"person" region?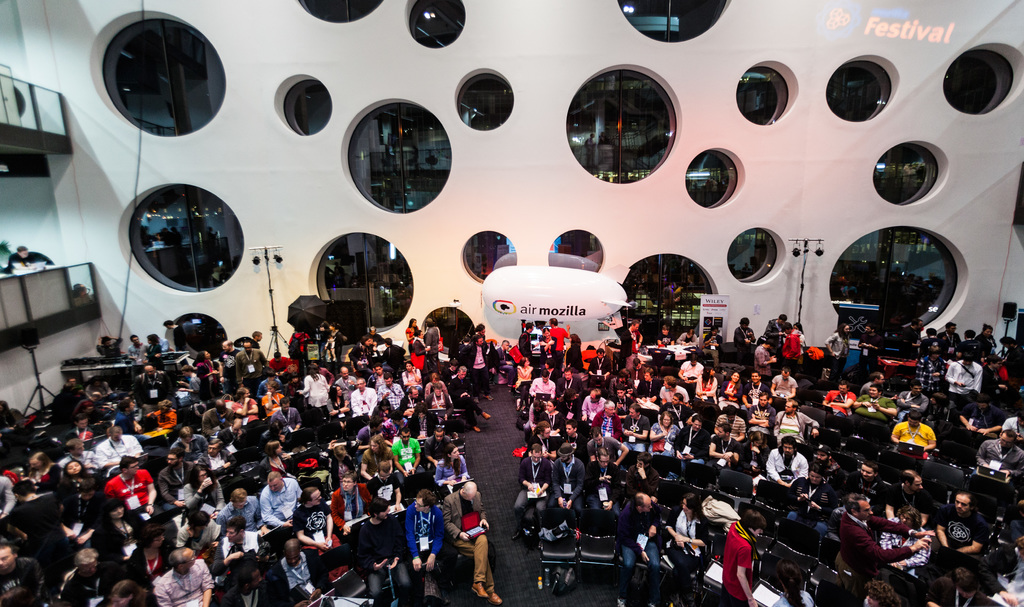
Rect(583, 446, 617, 544)
